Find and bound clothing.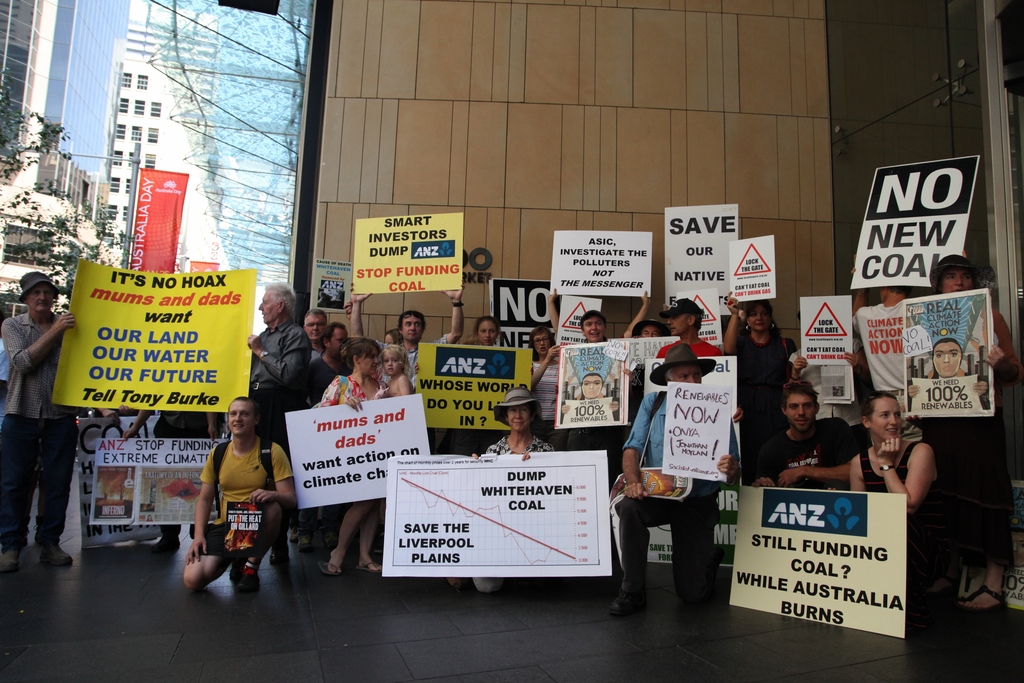
Bound: x1=528, y1=359, x2=561, y2=450.
